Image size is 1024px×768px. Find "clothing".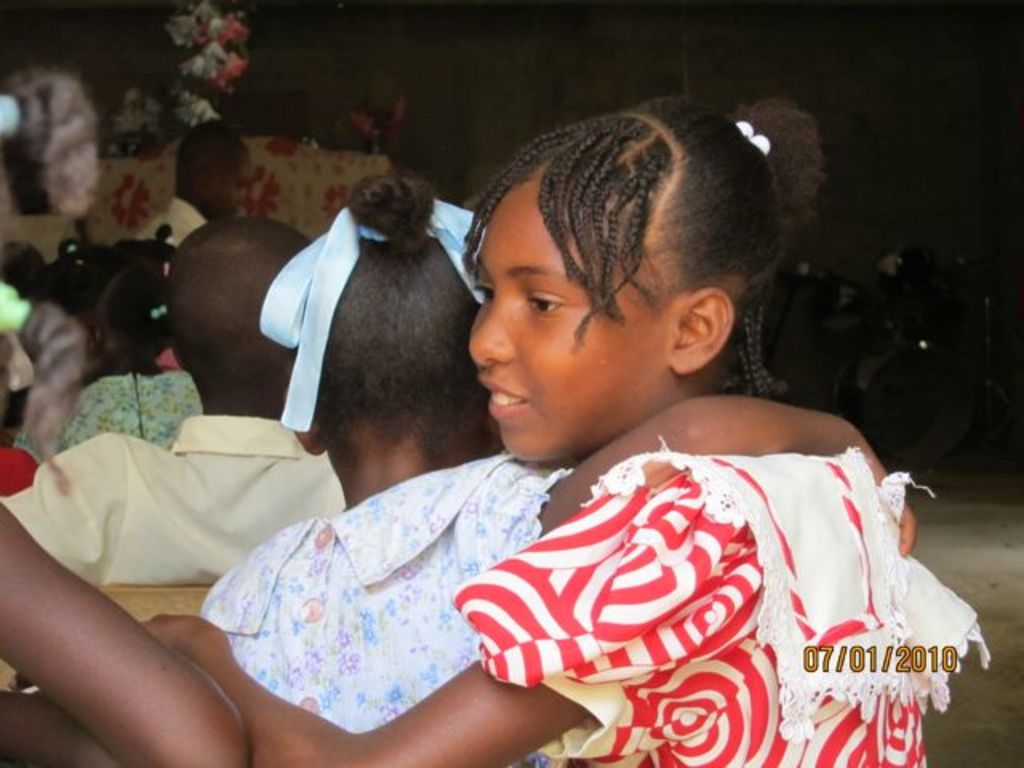
134 195 208 246.
